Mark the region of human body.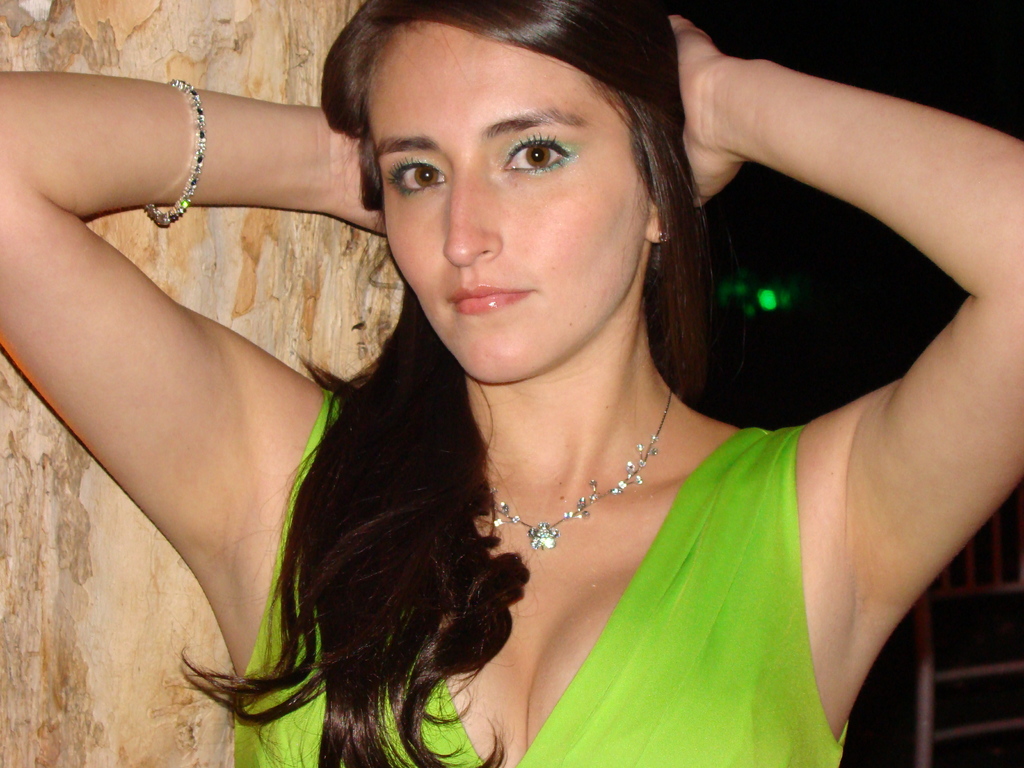
Region: box(3, 0, 1023, 767).
